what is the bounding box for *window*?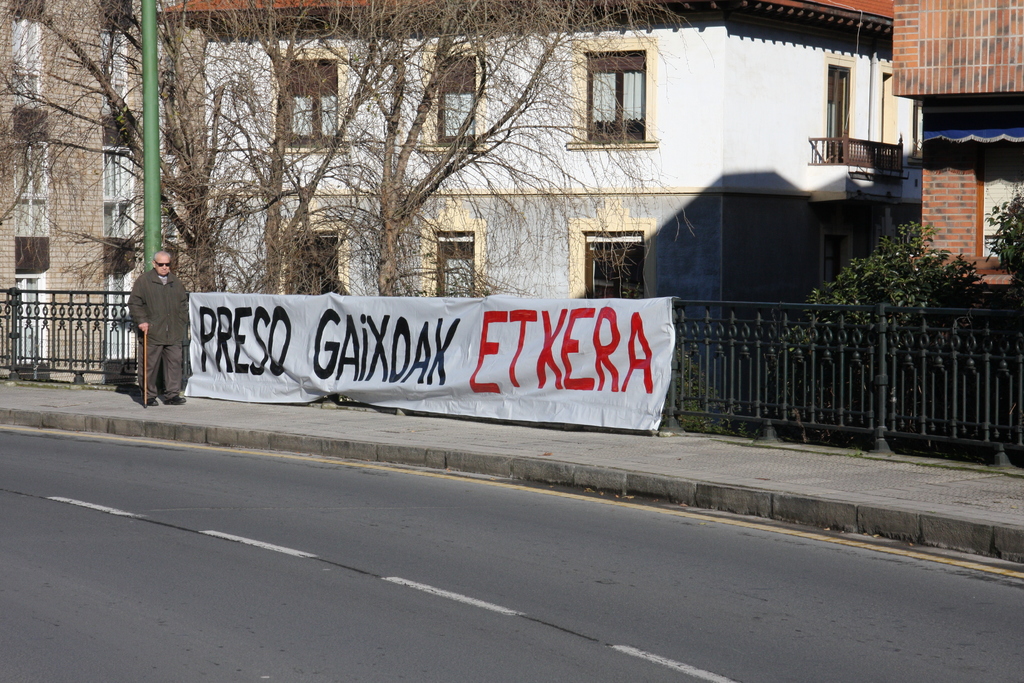
[left=582, top=231, right=649, bottom=298].
